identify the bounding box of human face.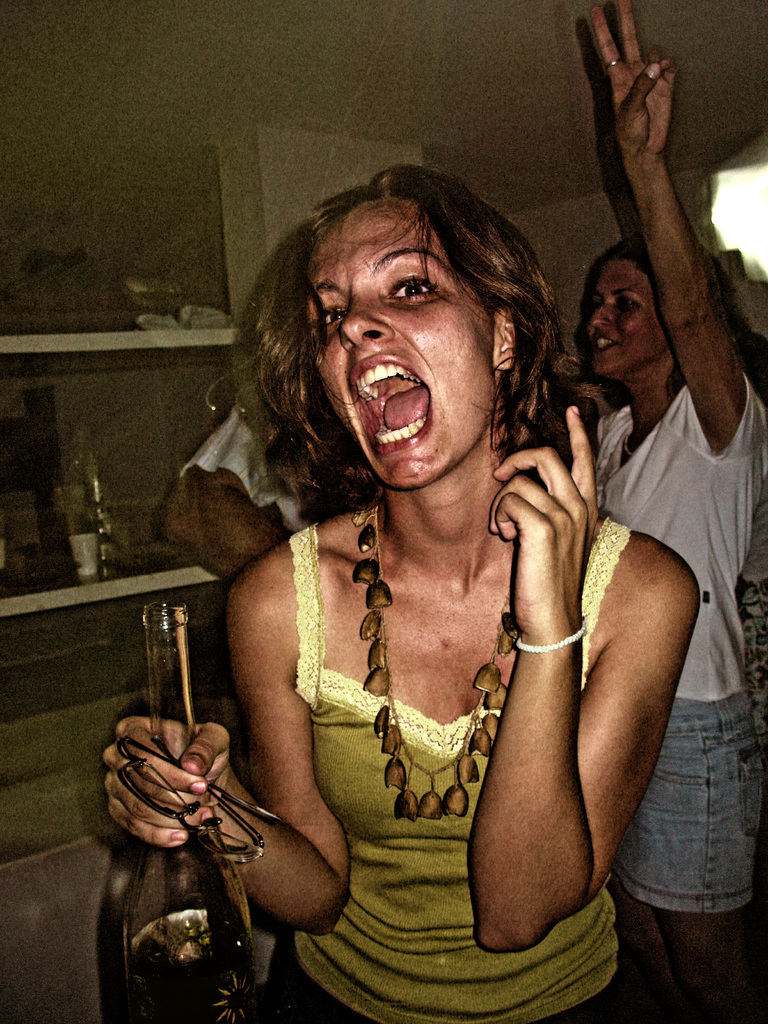
l=303, t=204, r=495, b=485.
